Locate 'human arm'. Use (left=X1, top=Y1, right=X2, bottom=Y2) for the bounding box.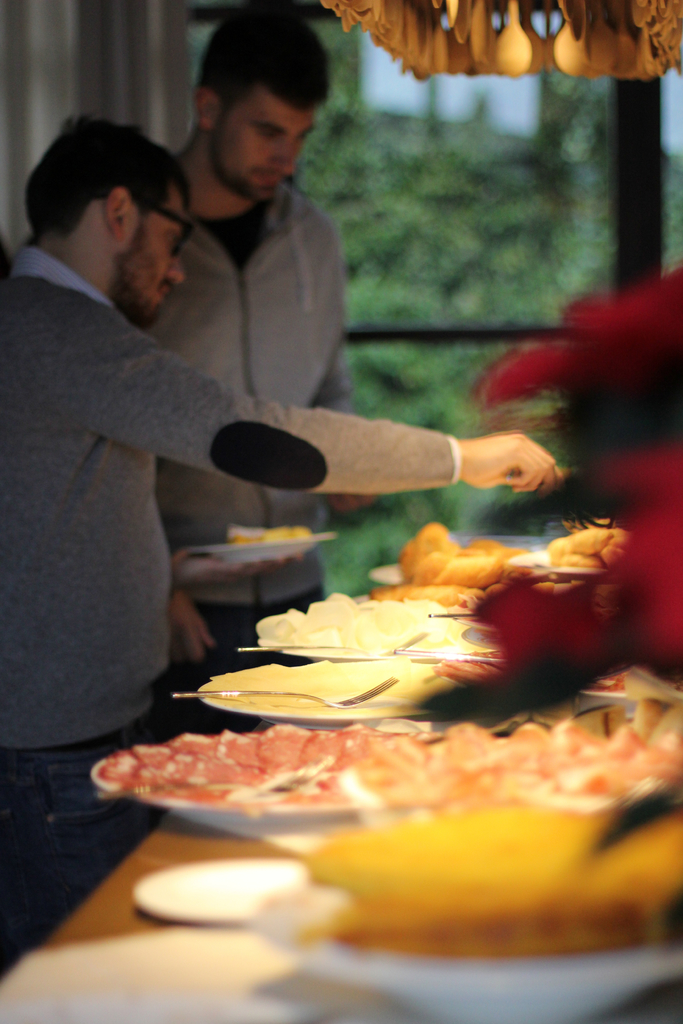
(left=172, top=574, right=221, bottom=665).
